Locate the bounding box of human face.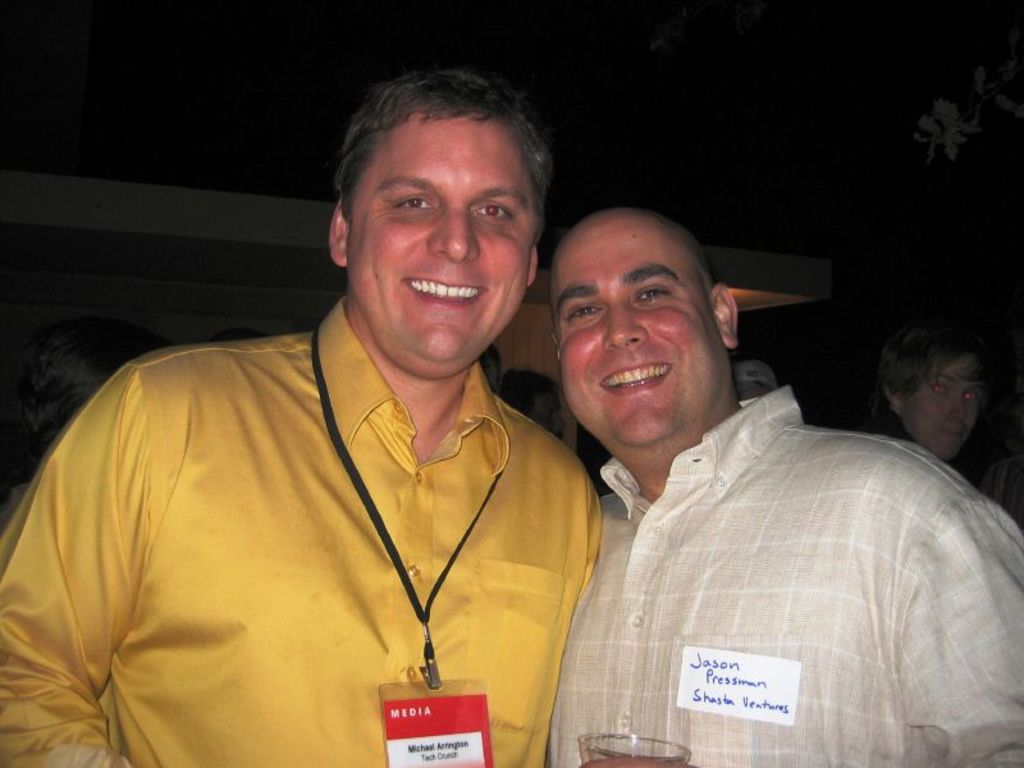
Bounding box: select_region(909, 351, 983, 453).
